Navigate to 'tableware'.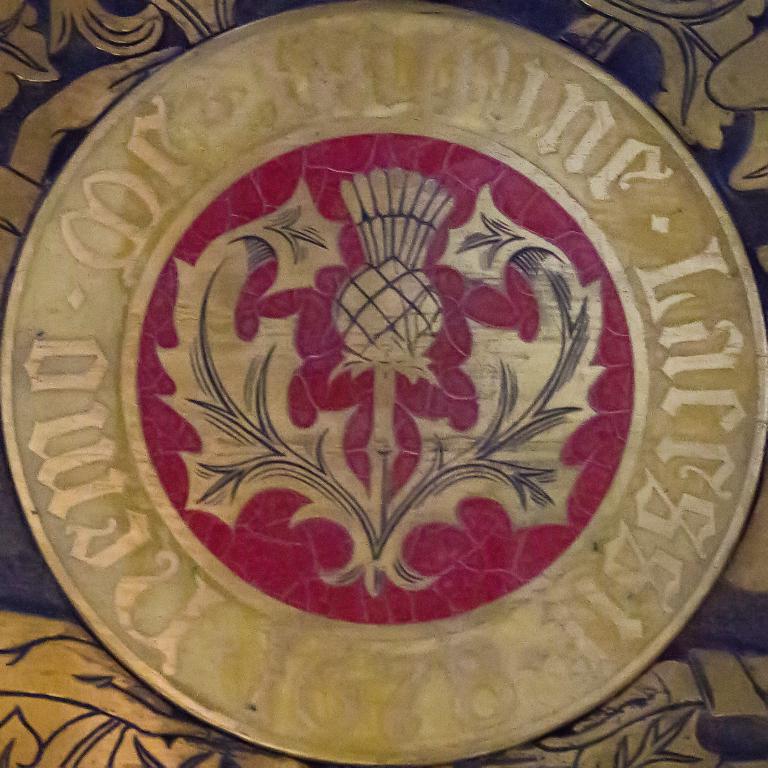
Navigation target: BBox(18, 4, 758, 727).
